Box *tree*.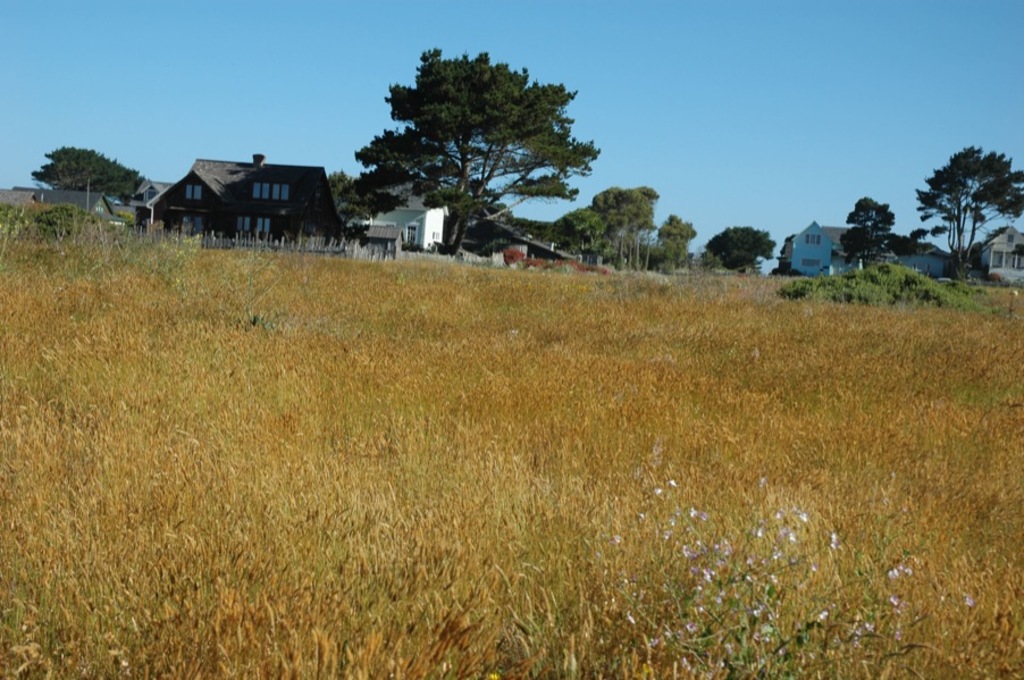
[360,39,611,251].
